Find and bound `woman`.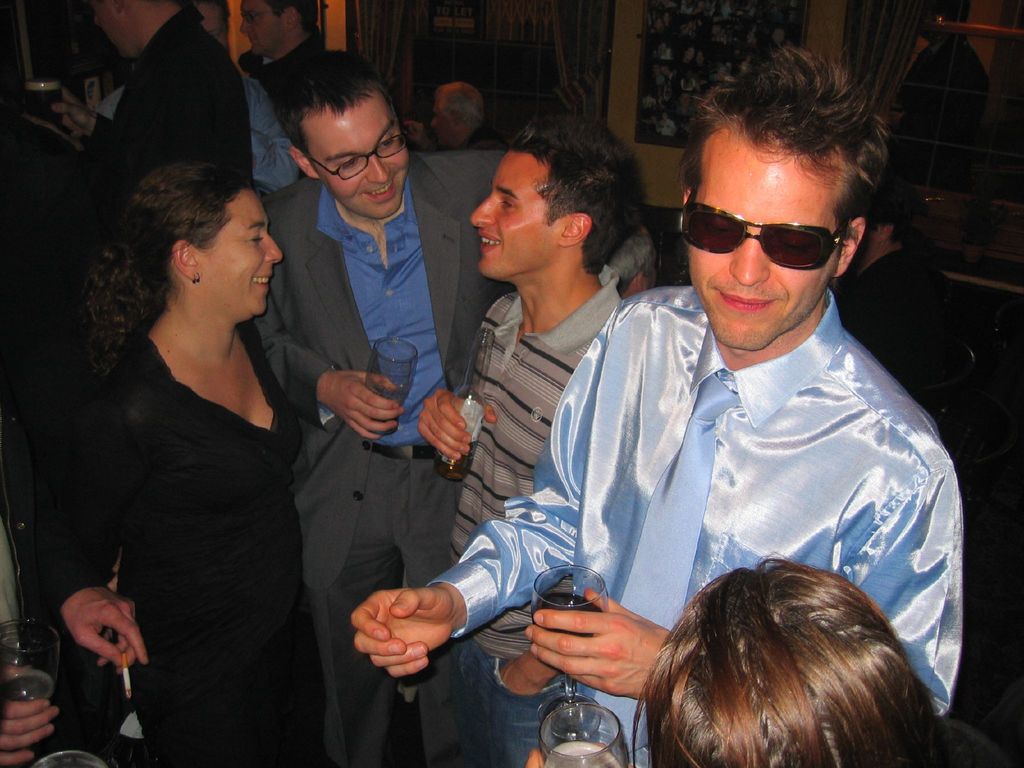
Bound: rect(47, 130, 345, 767).
